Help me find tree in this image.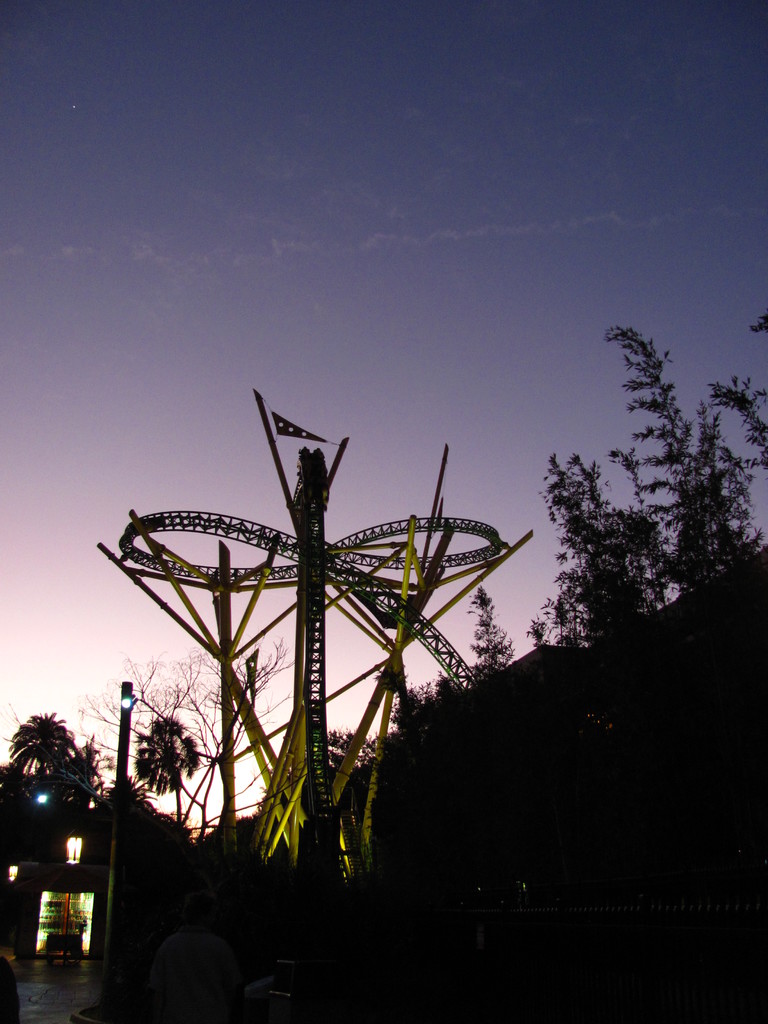
Found it: pyautogui.locateOnScreen(2, 707, 79, 783).
